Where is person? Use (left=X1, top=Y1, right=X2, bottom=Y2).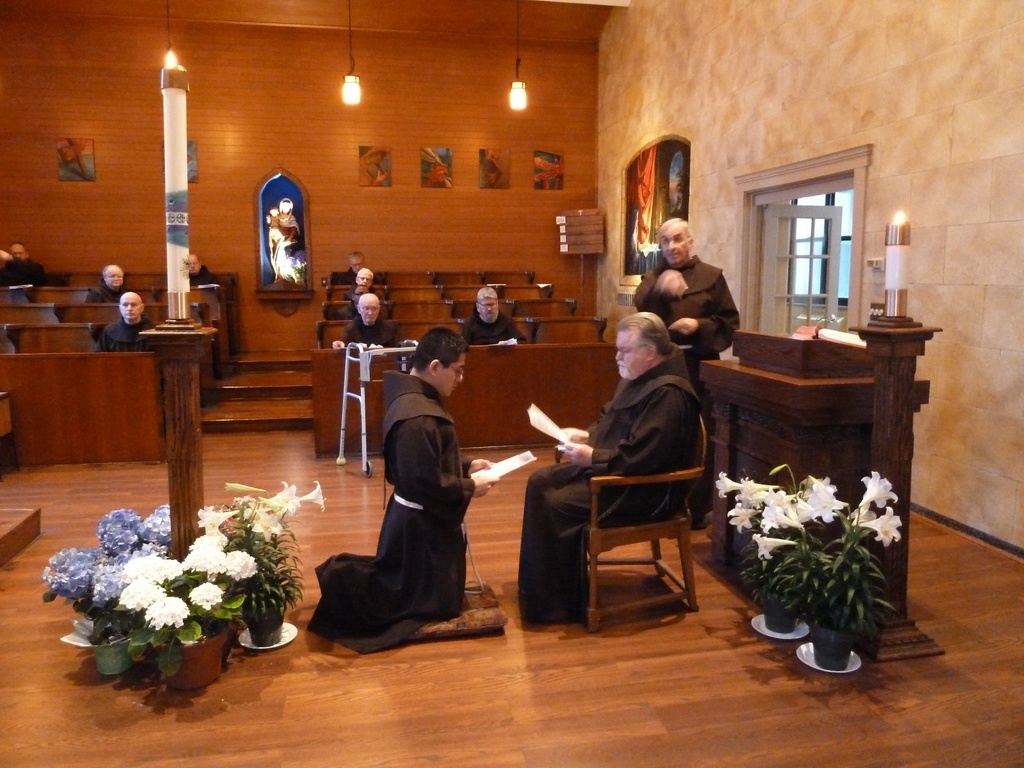
(left=342, top=266, right=385, bottom=298).
